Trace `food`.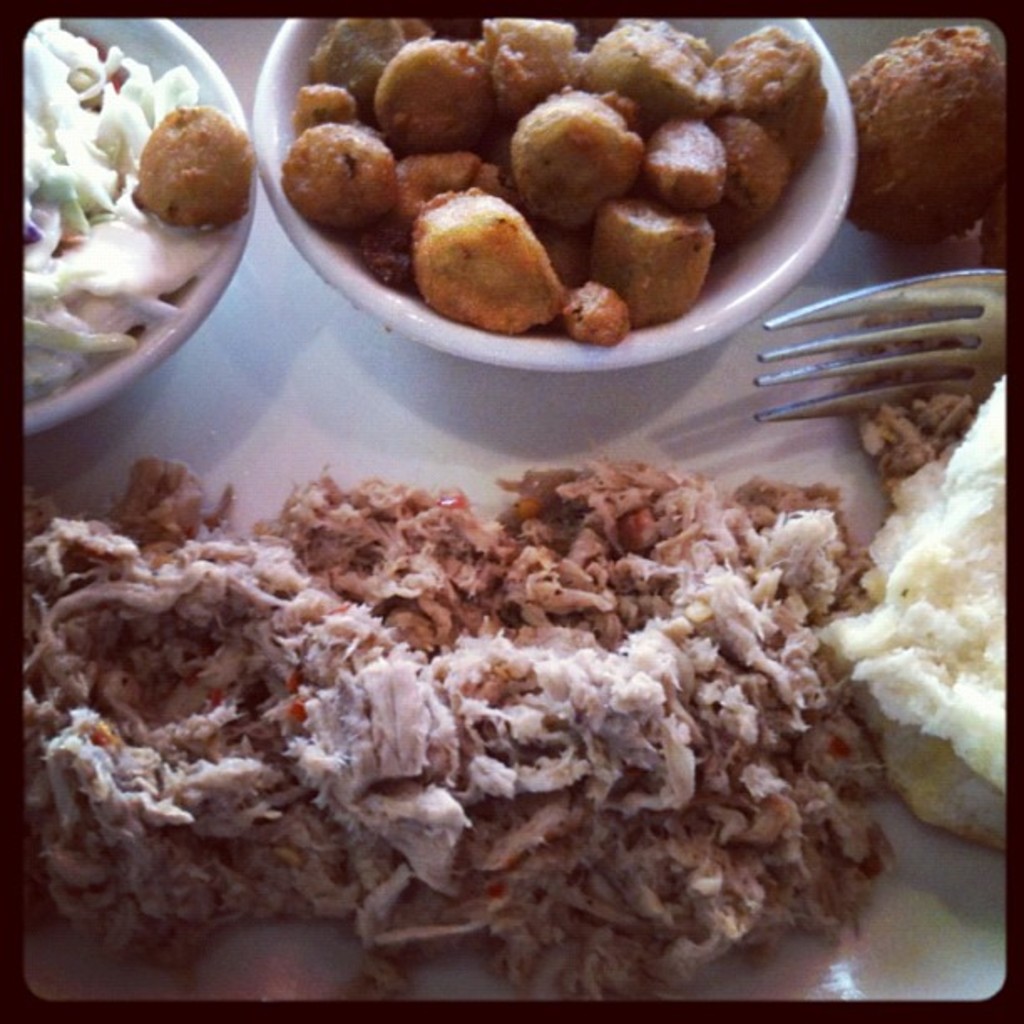
Traced to {"x1": 80, "y1": 370, "x2": 999, "y2": 970}.
